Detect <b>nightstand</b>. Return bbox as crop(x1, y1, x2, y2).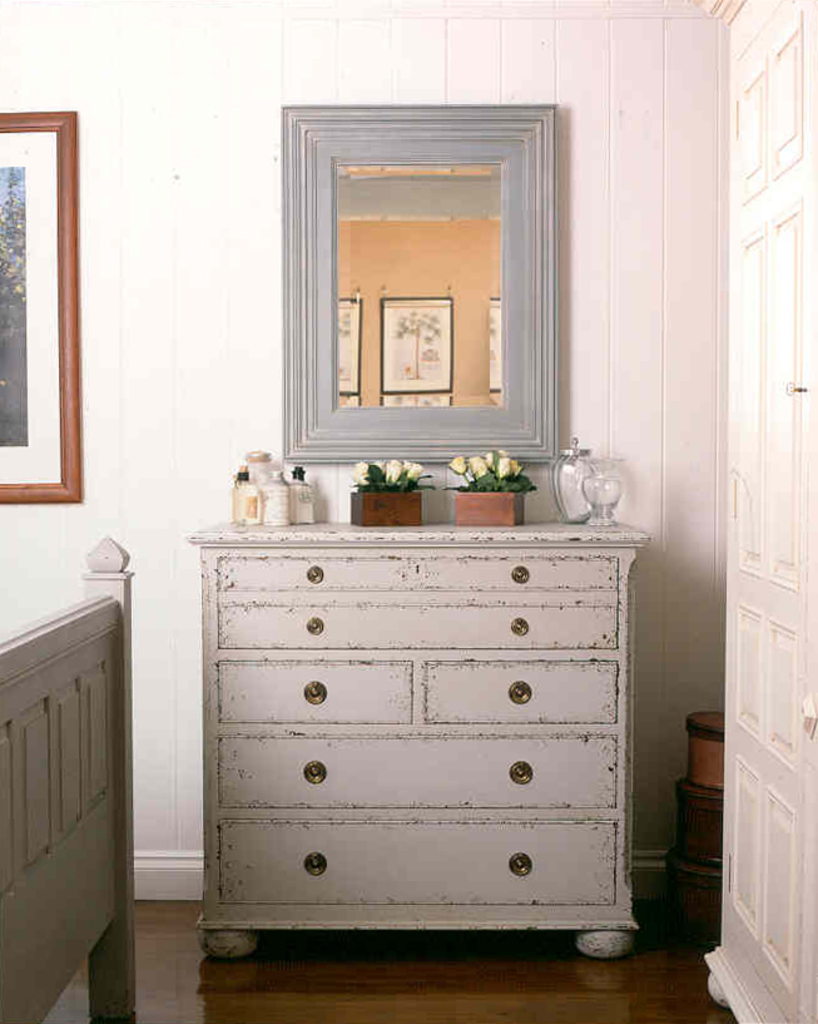
crop(190, 489, 639, 991).
